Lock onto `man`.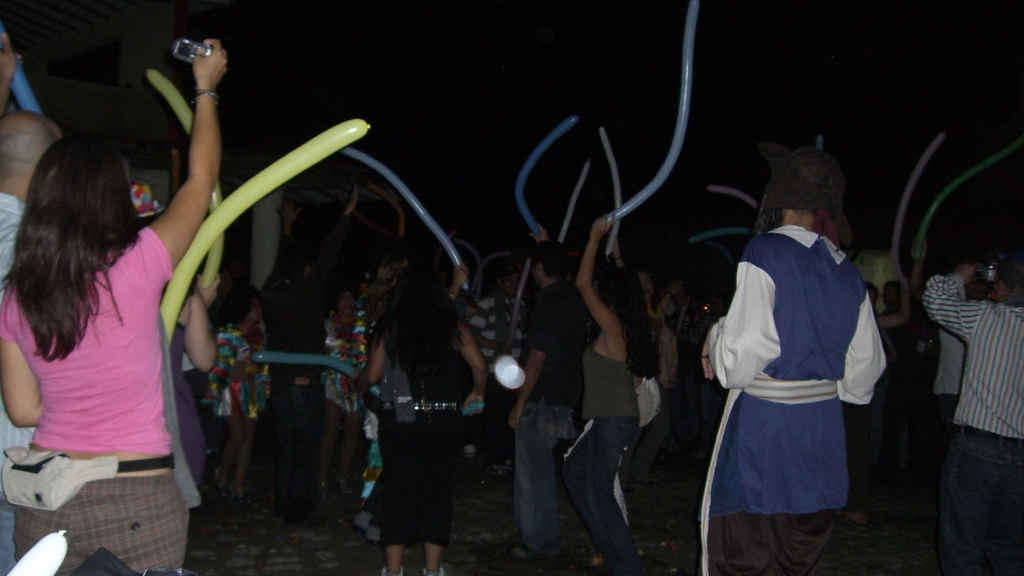
Locked: [x1=865, y1=283, x2=883, y2=315].
